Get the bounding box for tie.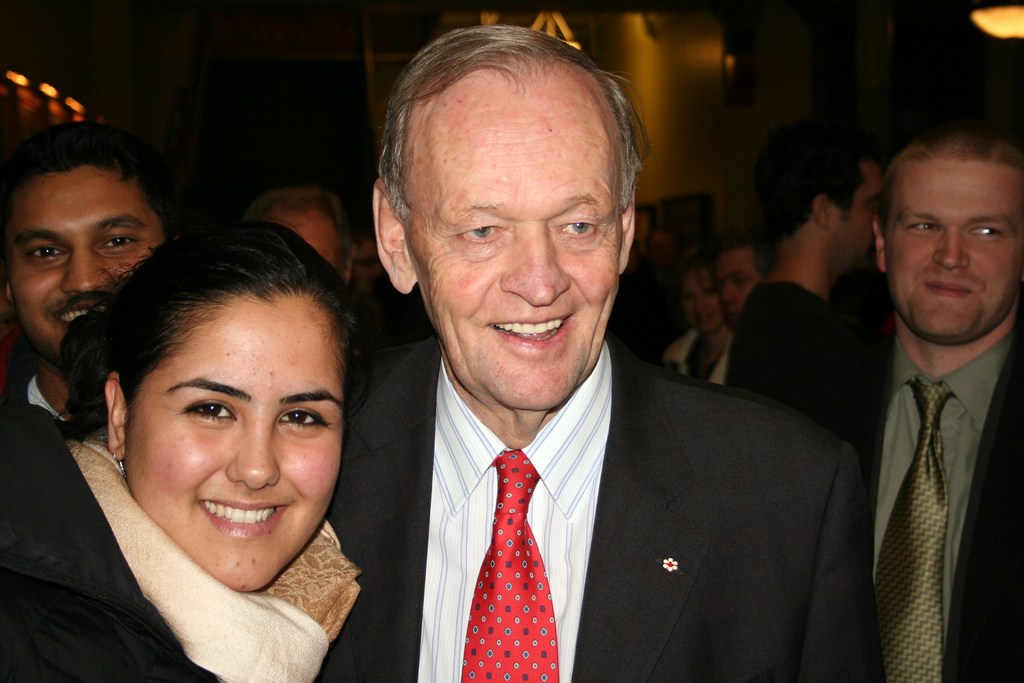
bbox(460, 443, 573, 682).
